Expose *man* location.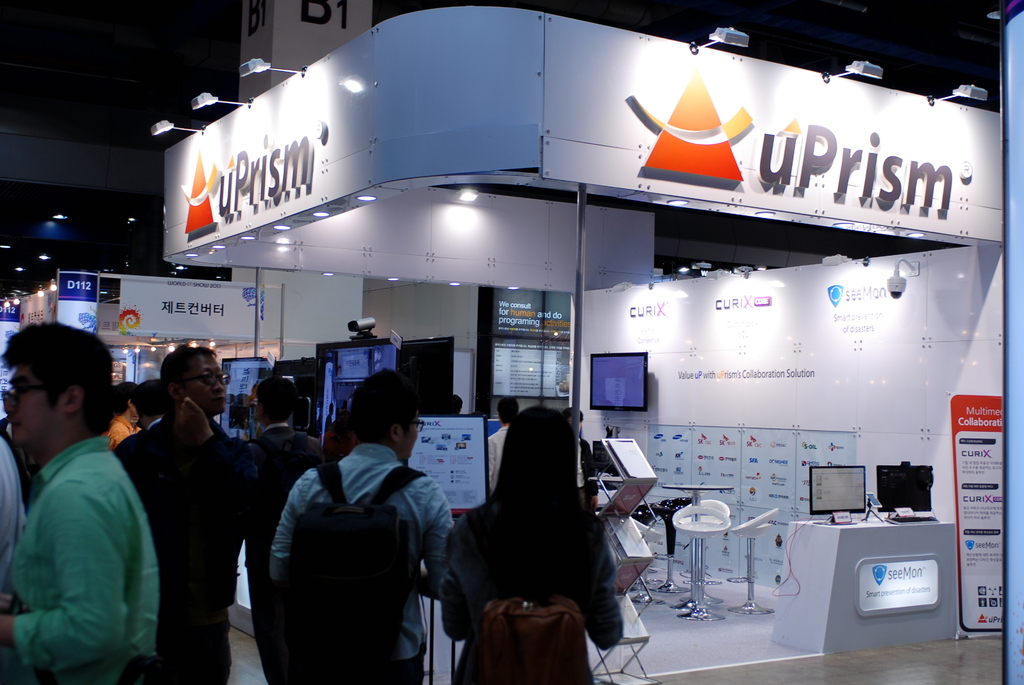
Exposed at [560, 407, 600, 517].
